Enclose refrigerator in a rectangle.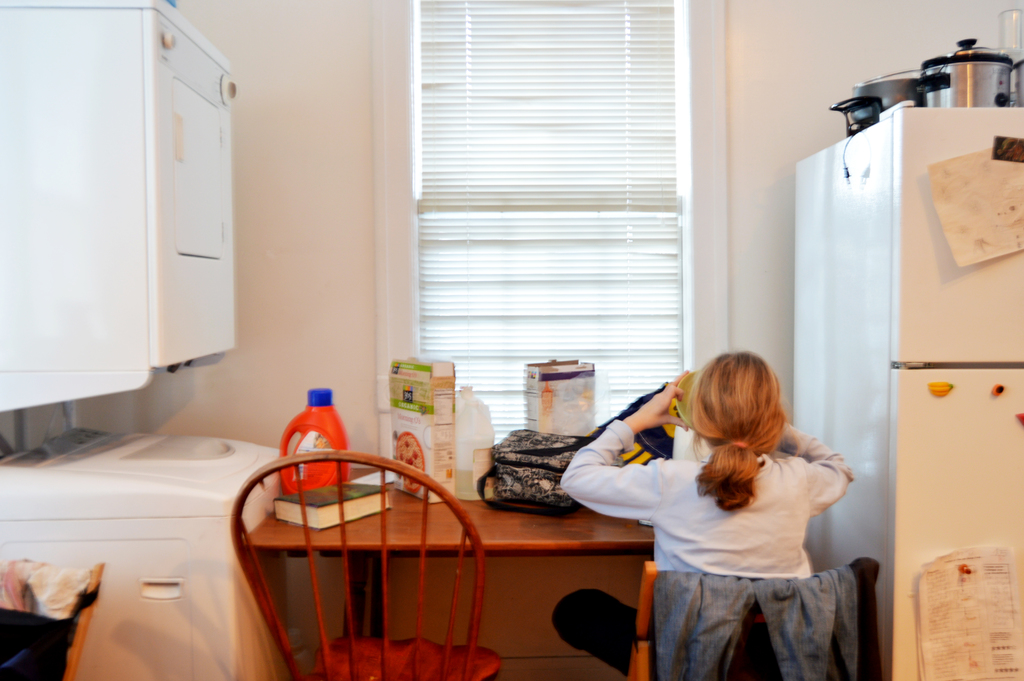
(left=790, top=97, right=1023, bottom=680).
